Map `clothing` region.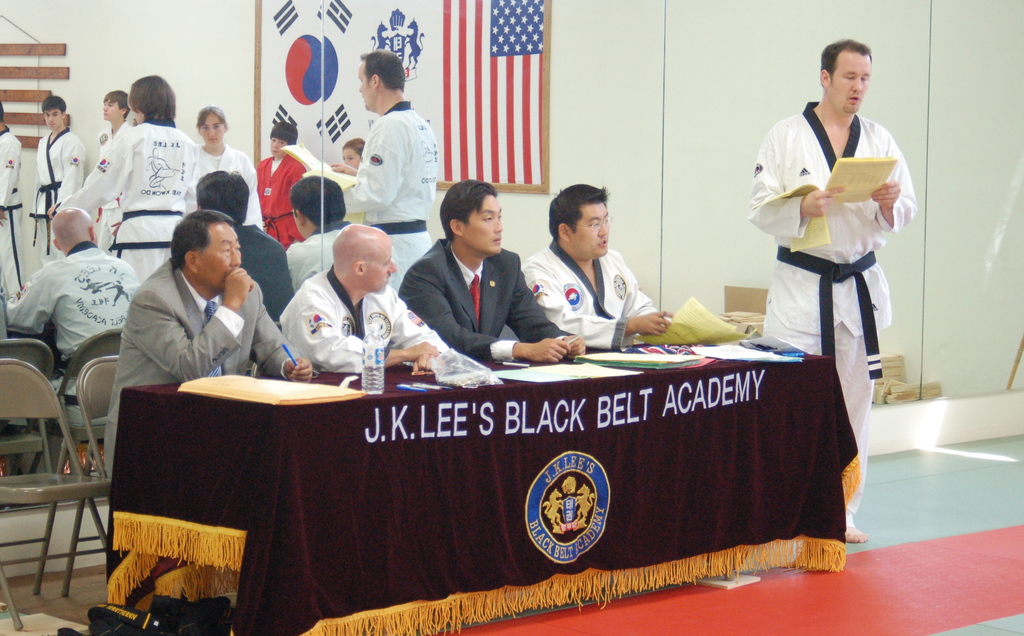
Mapped to l=61, t=113, r=197, b=285.
